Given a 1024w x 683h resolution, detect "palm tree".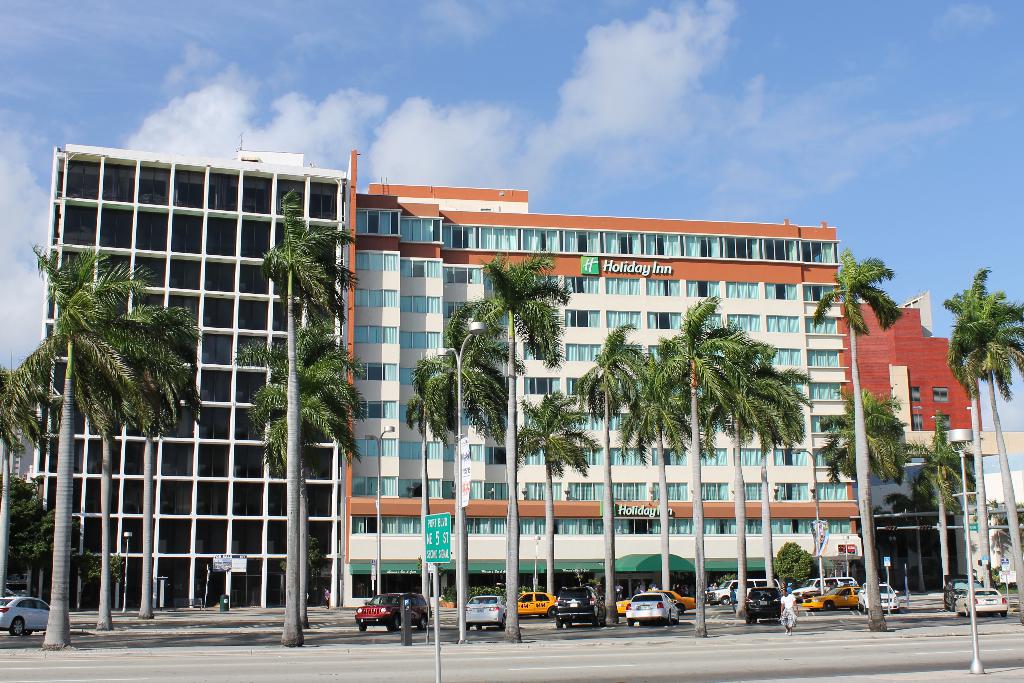
pyautogui.locateOnScreen(248, 317, 358, 618).
